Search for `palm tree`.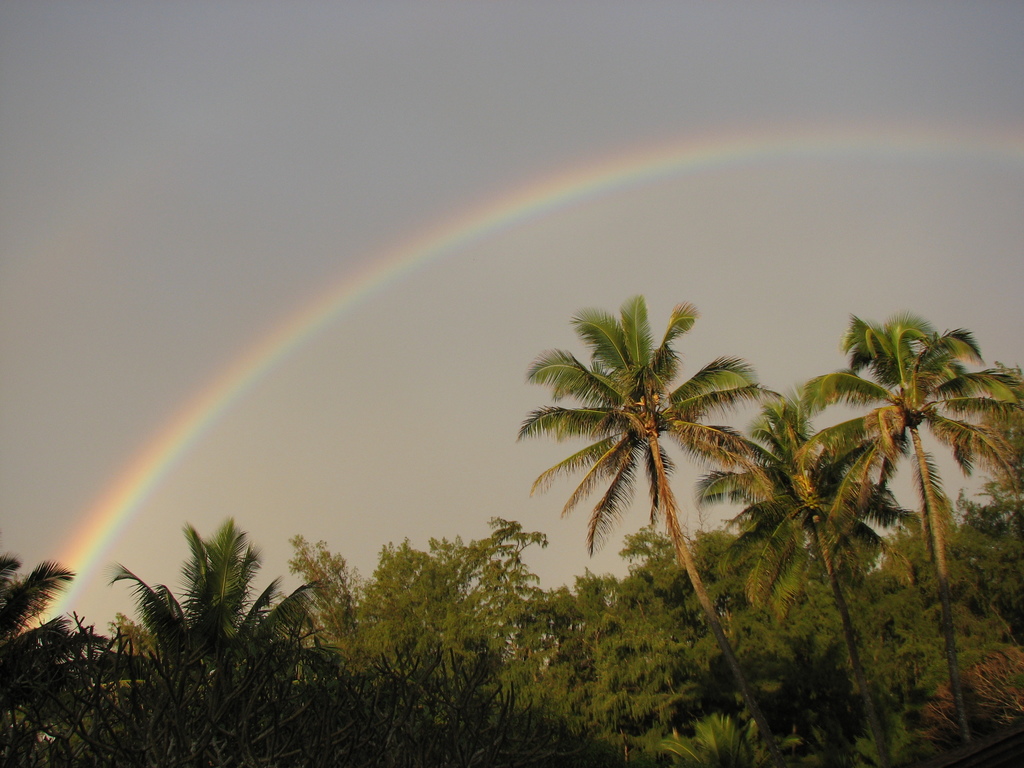
Found at 0 565 122 735.
